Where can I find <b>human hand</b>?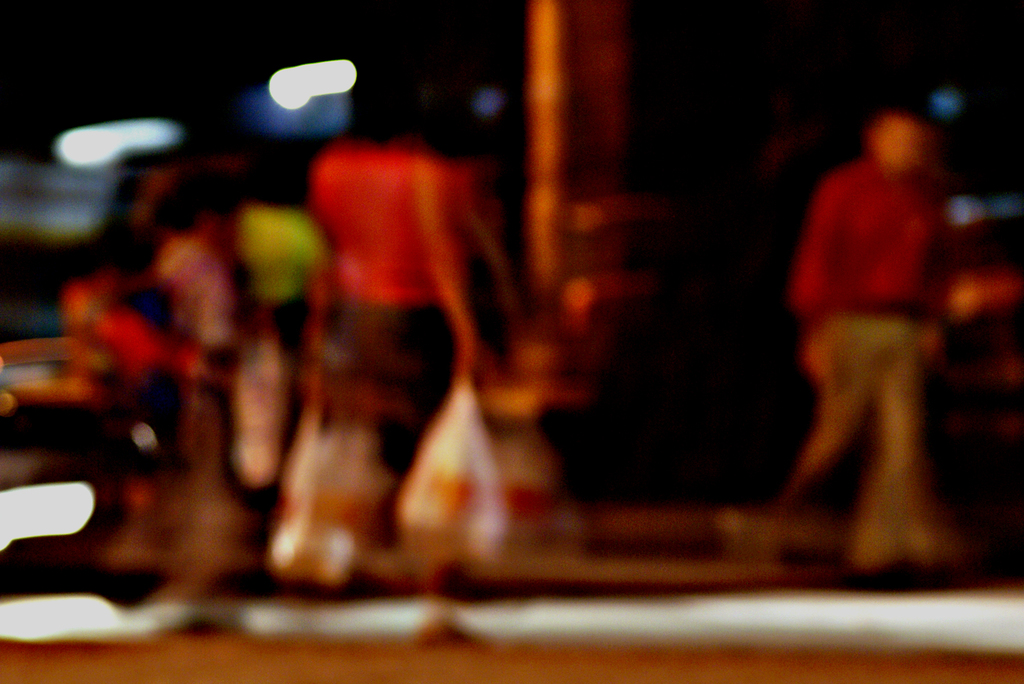
You can find it at <region>800, 326, 860, 383</region>.
